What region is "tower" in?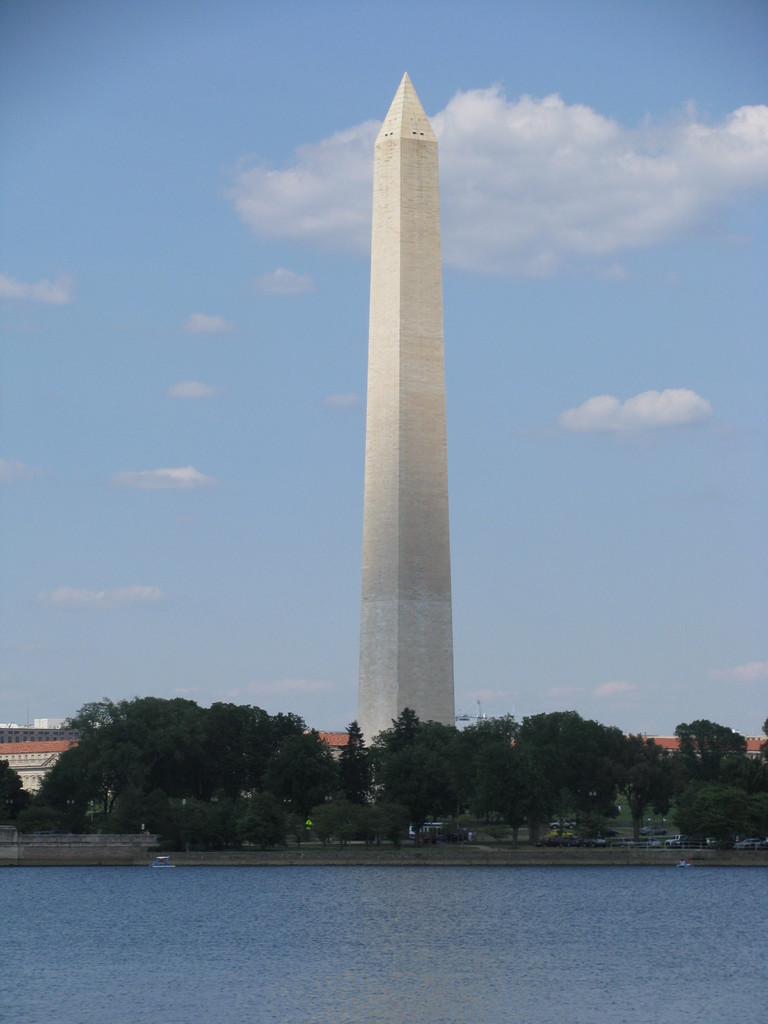
{"x1": 357, "y1": 64, "x2": 456, "y2": 751}.
